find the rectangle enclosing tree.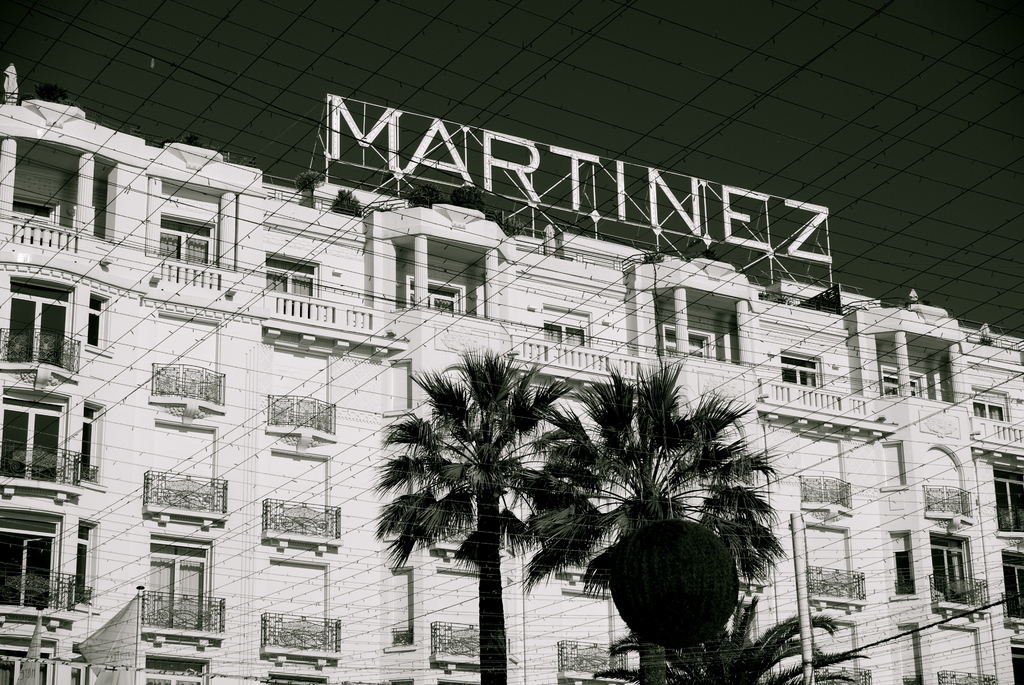
select_region(529, 359, 795, 626).
